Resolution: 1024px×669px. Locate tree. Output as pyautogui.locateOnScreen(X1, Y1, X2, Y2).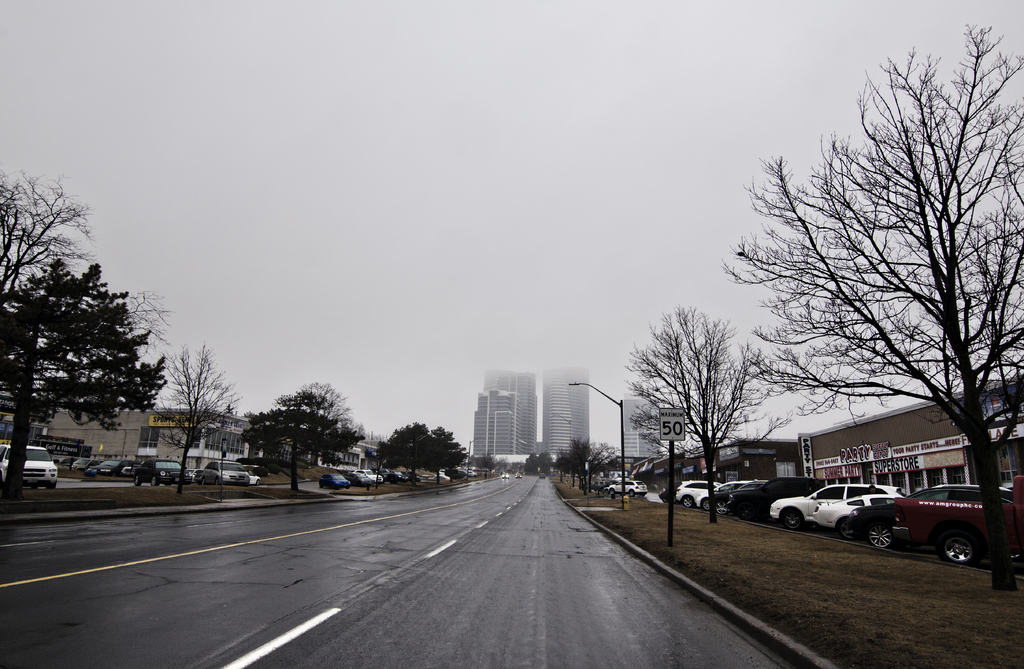
pyautogui.locateOnScreen(0, 166, 174, 359).
